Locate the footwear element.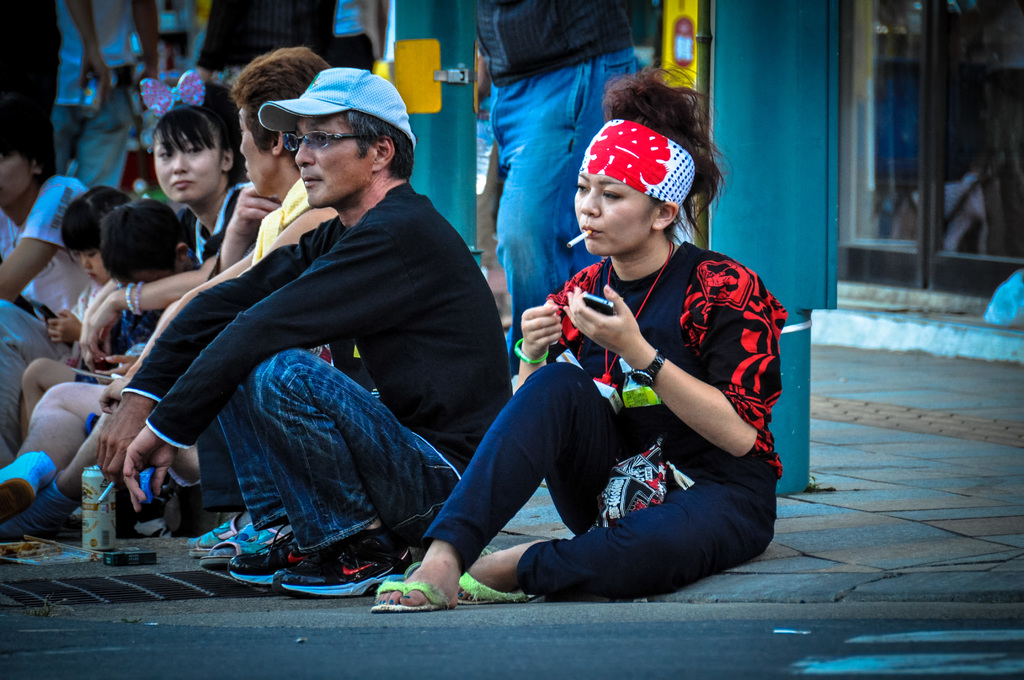
Element bbox: x1=0 y1=453 x2=60 y2=525.
